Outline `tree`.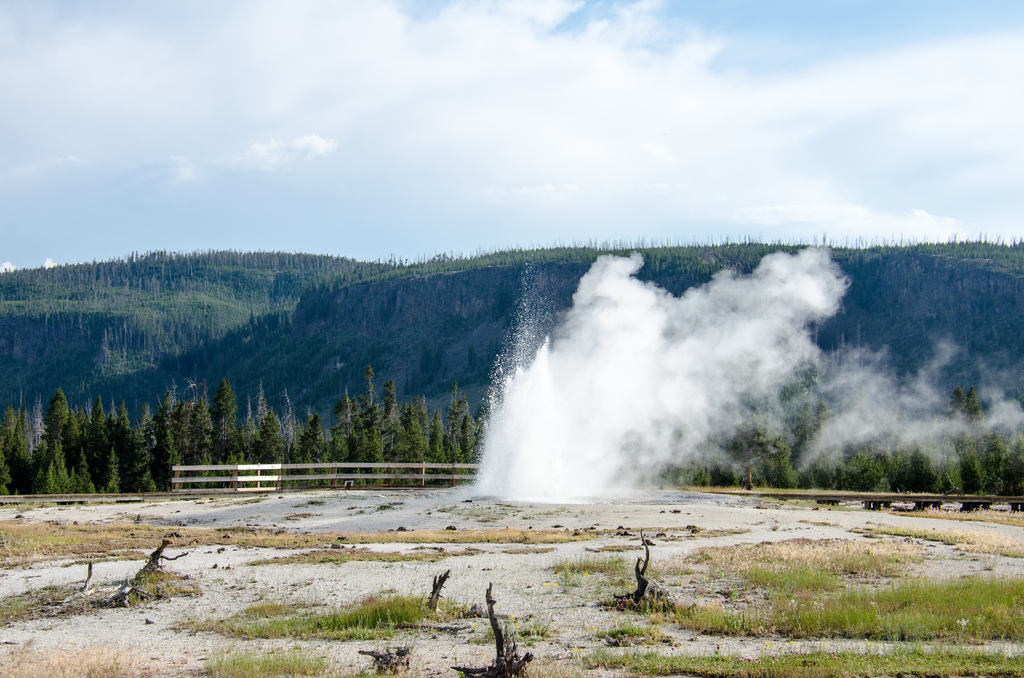
Outline: Rect(200, 376, 241, 469).
